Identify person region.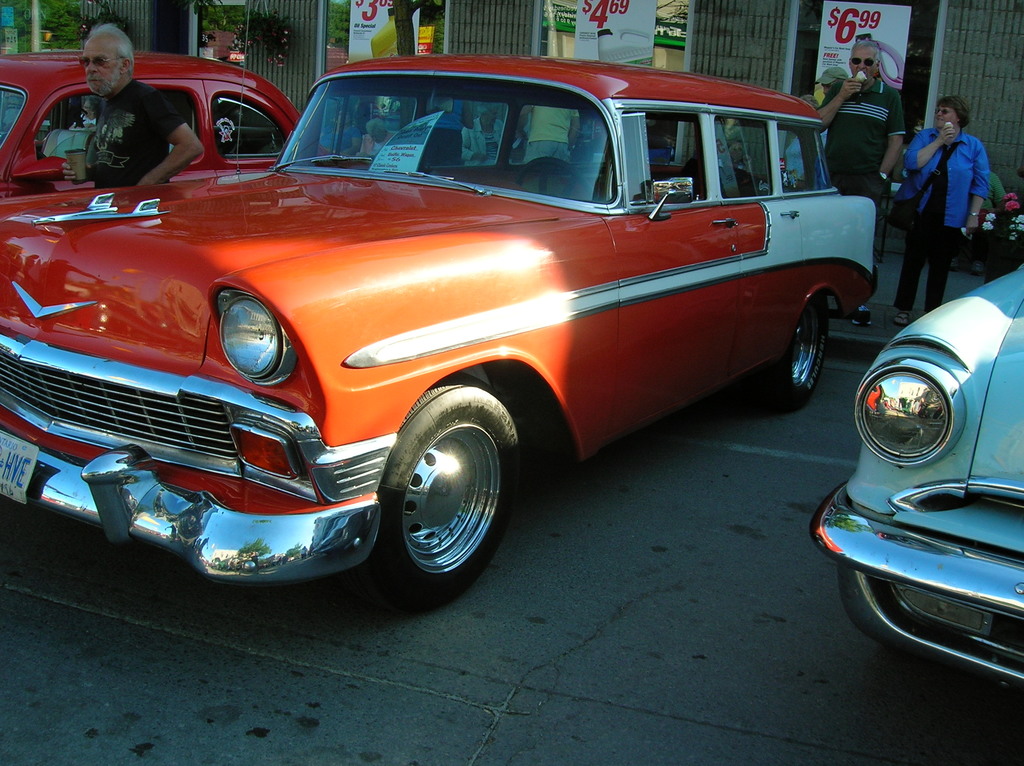
Region: box=[817, 42, 906, 328].
